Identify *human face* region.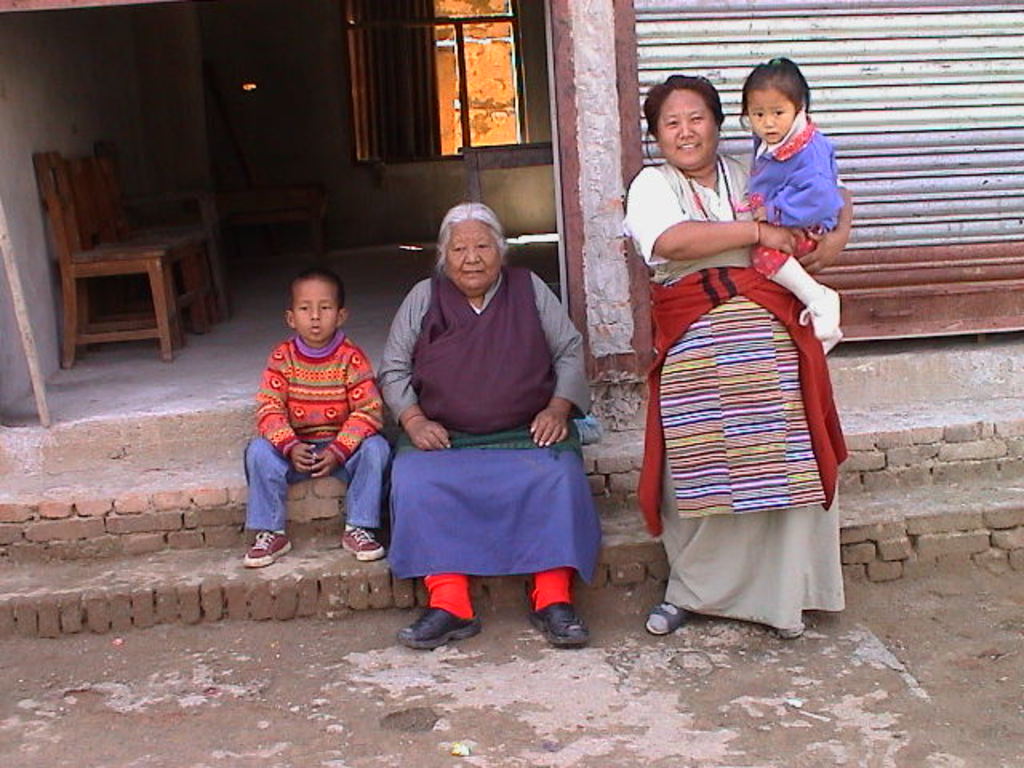
Region: <box>659,91,717,165</box>.
